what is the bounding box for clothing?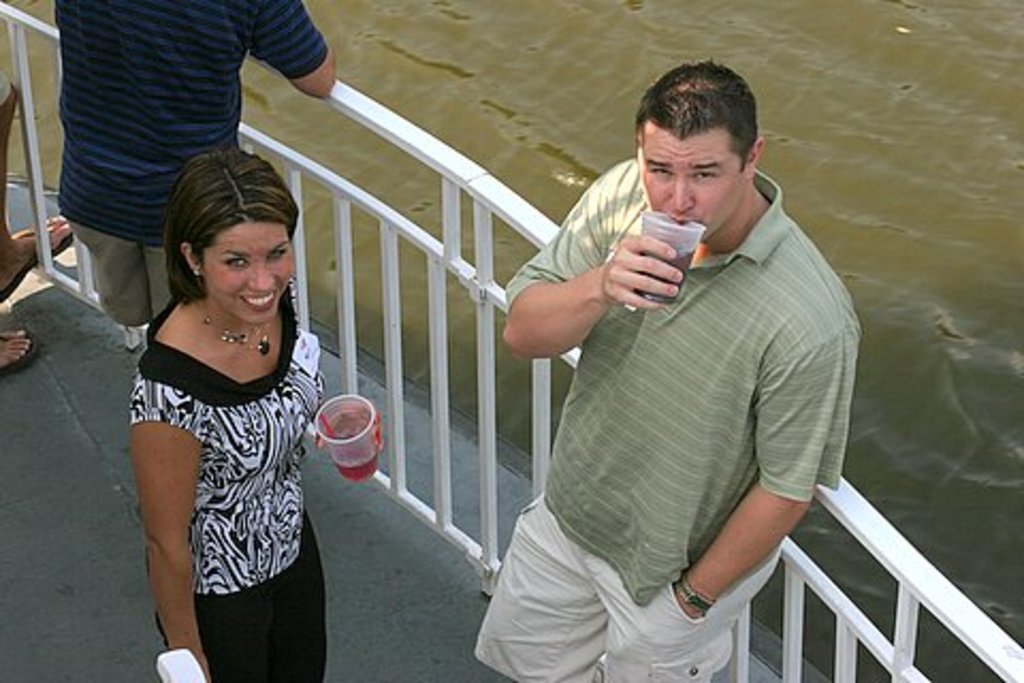
(left=126, top=290, right=320, bottom=681).
